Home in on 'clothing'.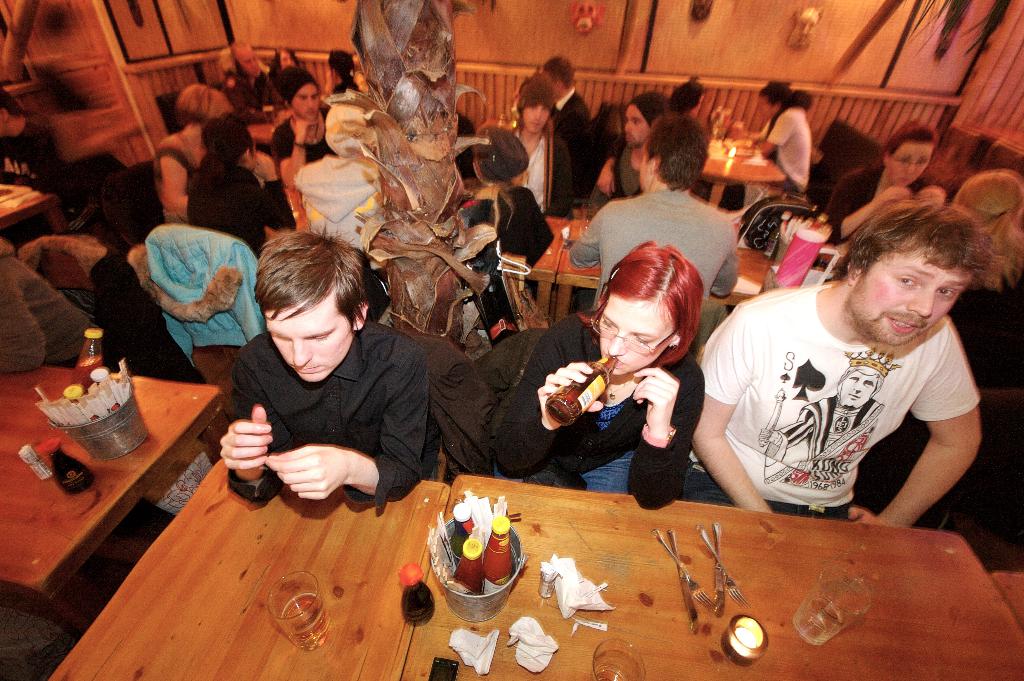
Homed in at bbox=(154, 135, 214, 228).
